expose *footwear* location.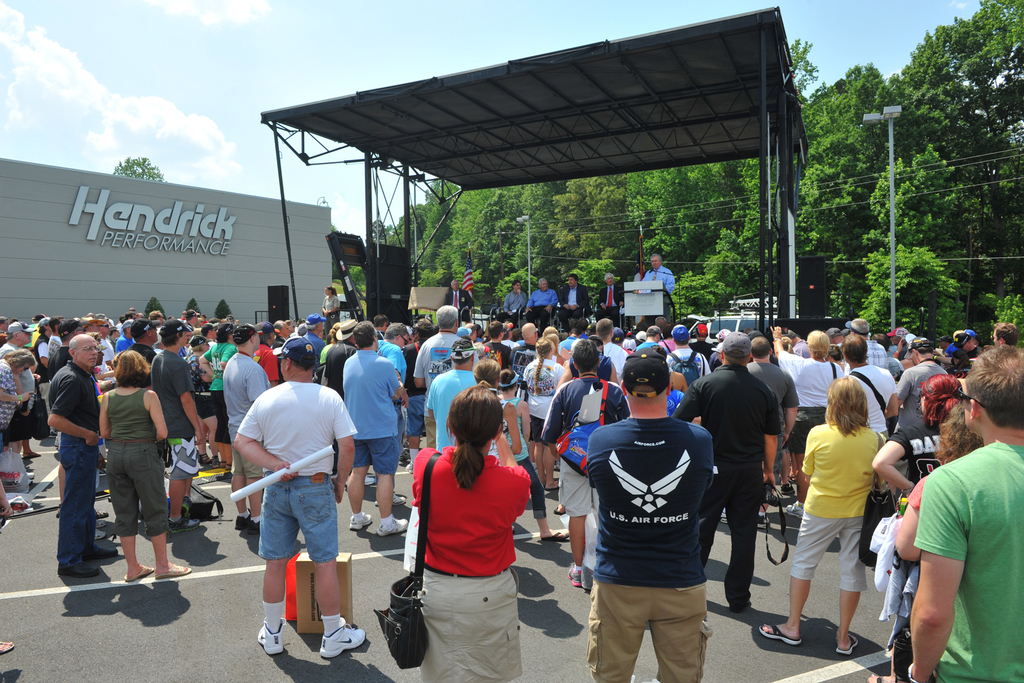
Exposed at l=28, t=472, r=35, b=478.
